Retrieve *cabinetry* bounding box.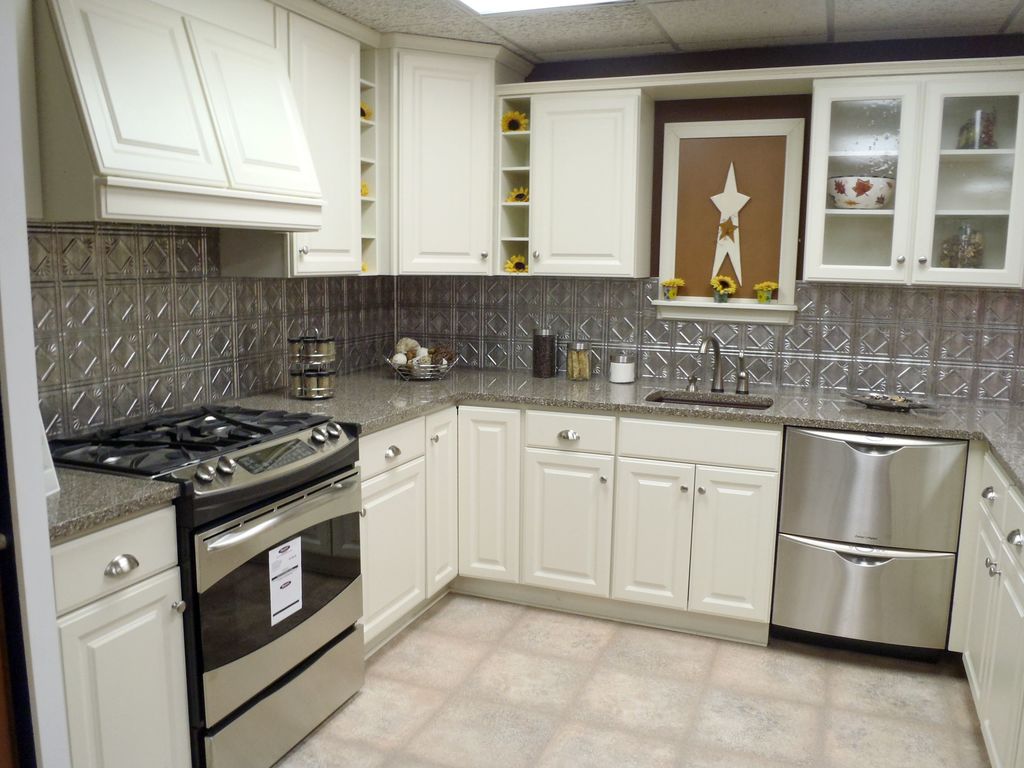
Bounding box: (497,206,532,244).
